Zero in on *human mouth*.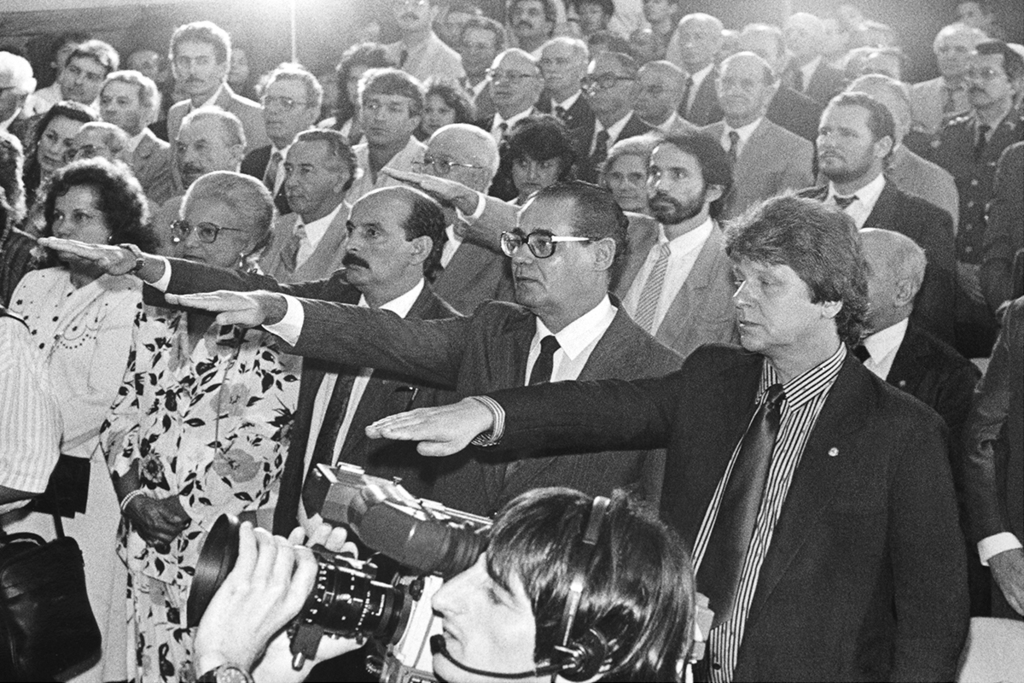
Zeroed in: 513, 264, 543, 291.
